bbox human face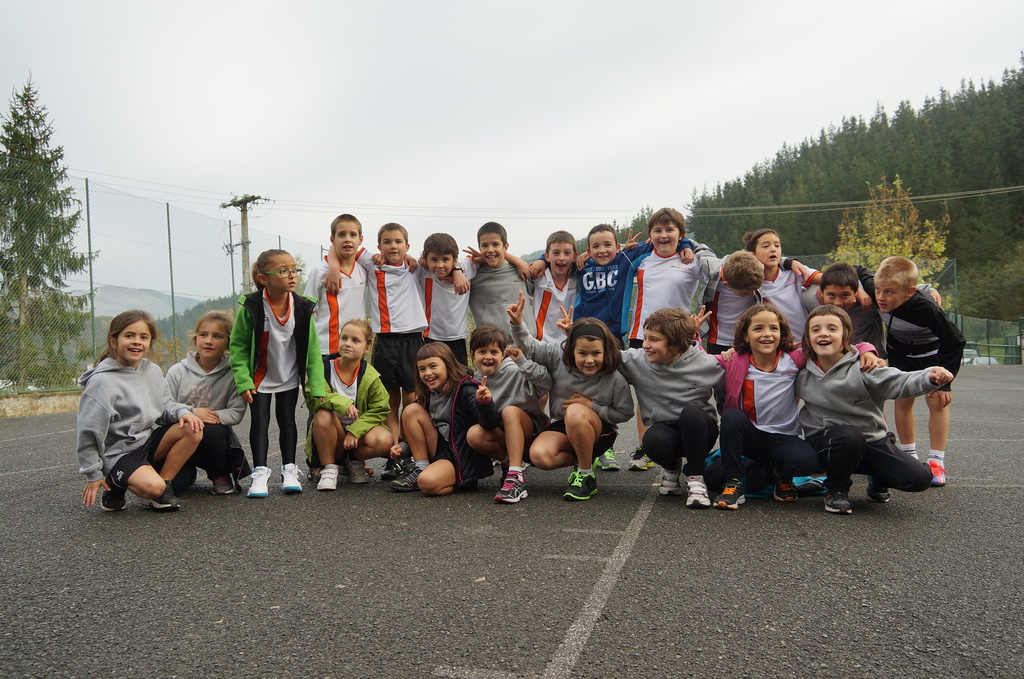
pyautogui.locateOnScreen(547, 243, 577, 276)
